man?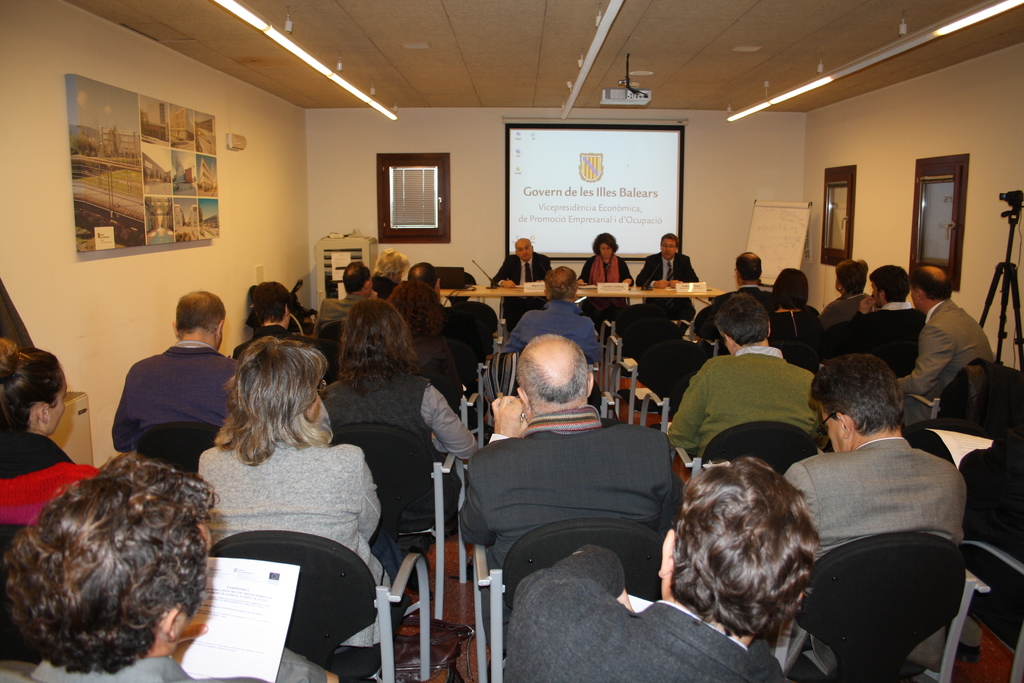
{"x1": 115, "y1": 290, "x2": 238, "y2": 452}
